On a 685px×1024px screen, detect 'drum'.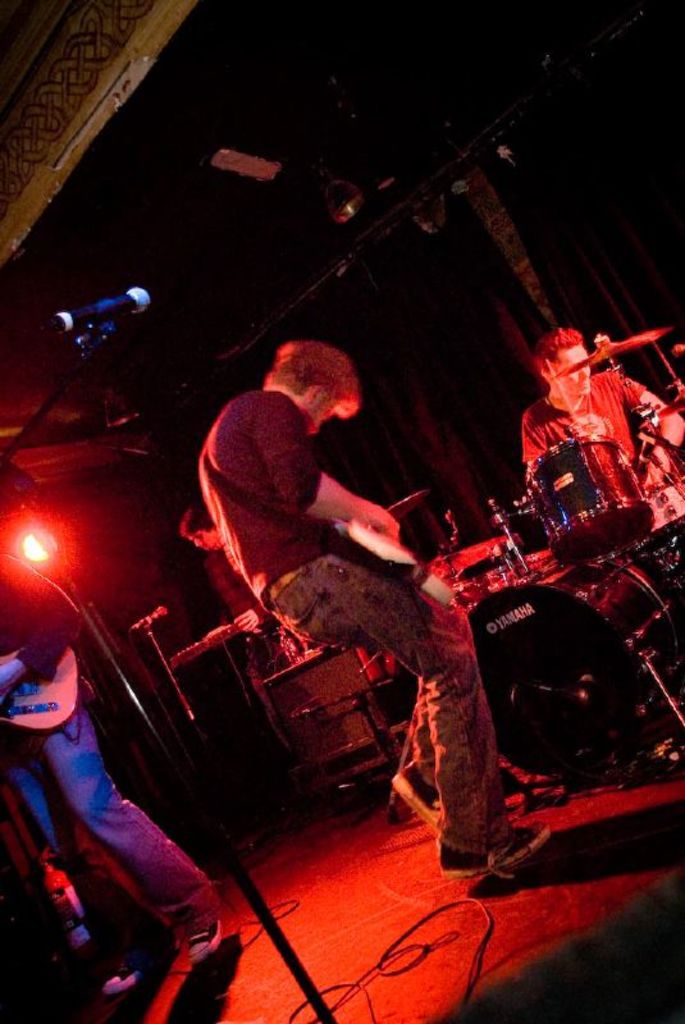
locate(630, 439, 684, 532).
